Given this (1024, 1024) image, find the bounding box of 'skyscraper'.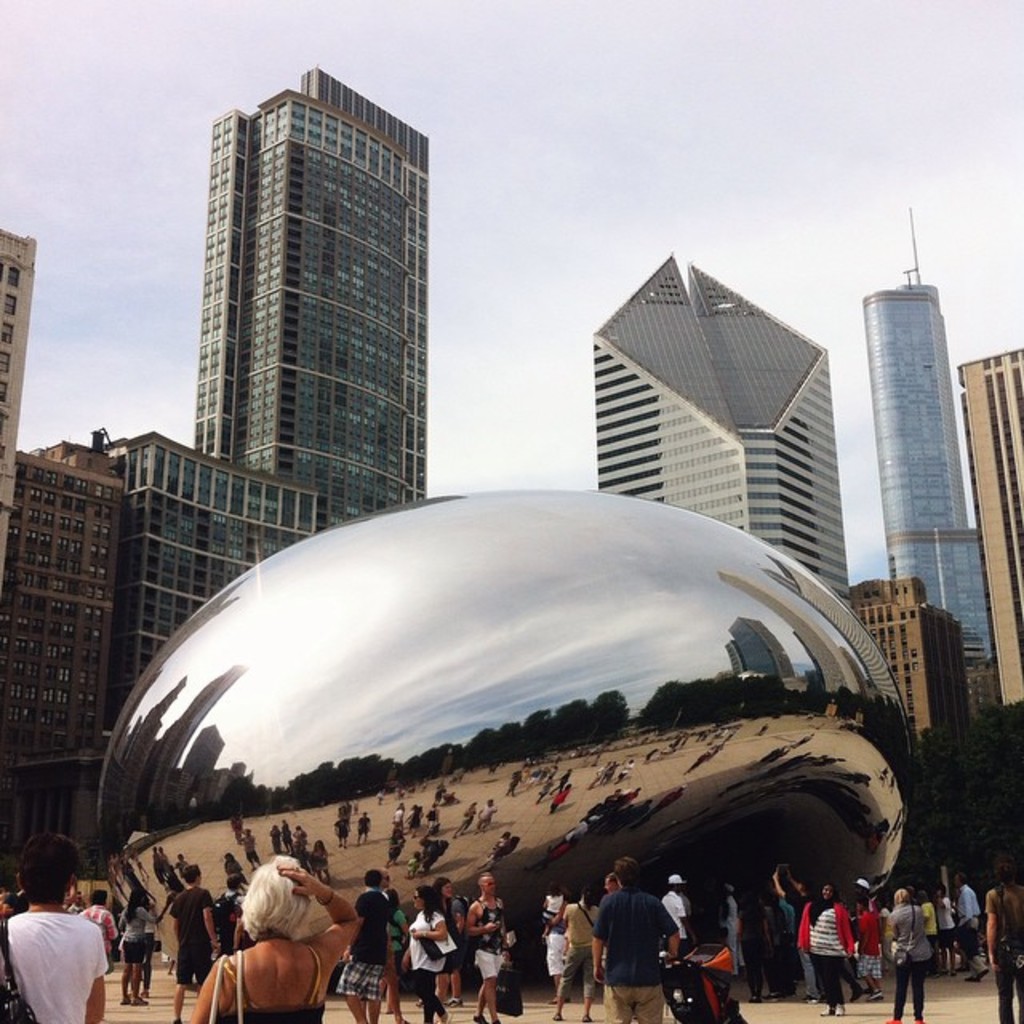
select_region(958, 334, 1022, 720).
